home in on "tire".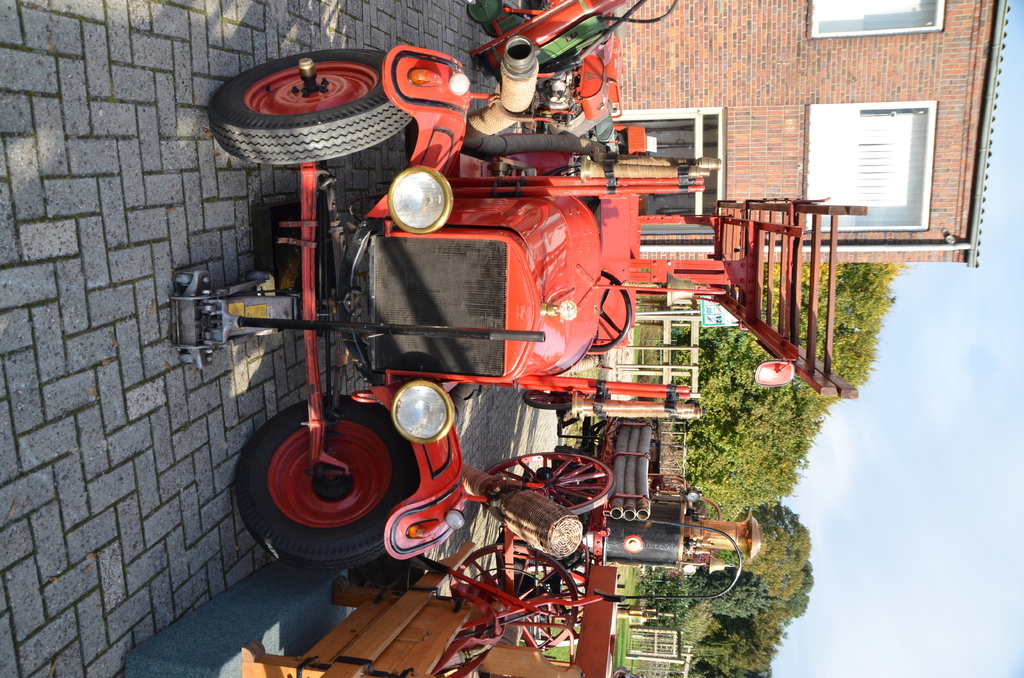
Homed in at <box>206,44,412,163</box>.
